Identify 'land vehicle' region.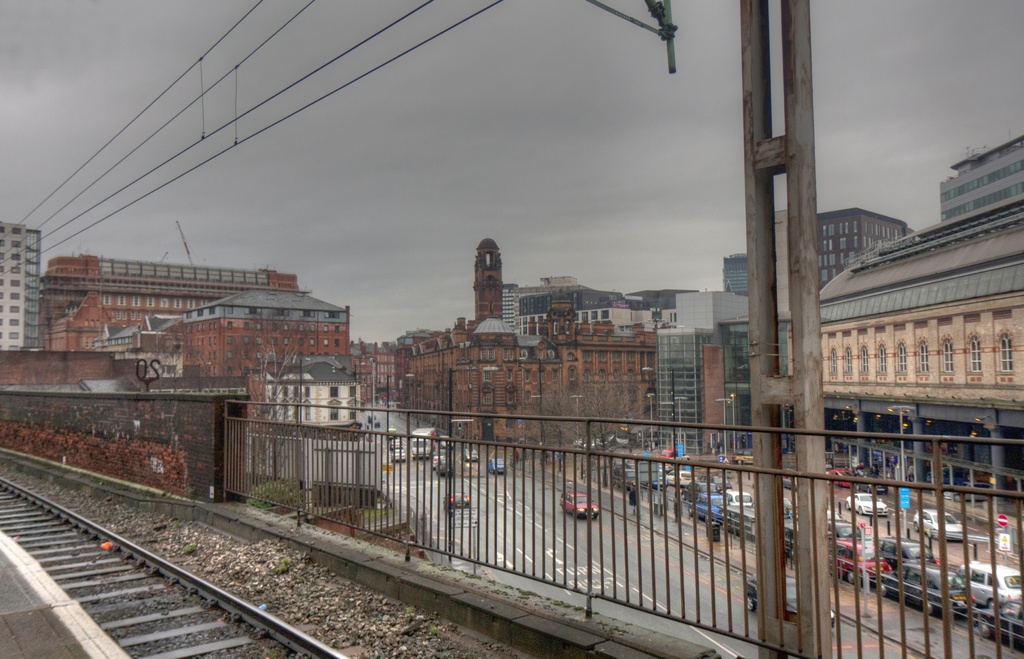
Region: {"left": 388, "top": 436, "right": 403, "bottom": 452}.
